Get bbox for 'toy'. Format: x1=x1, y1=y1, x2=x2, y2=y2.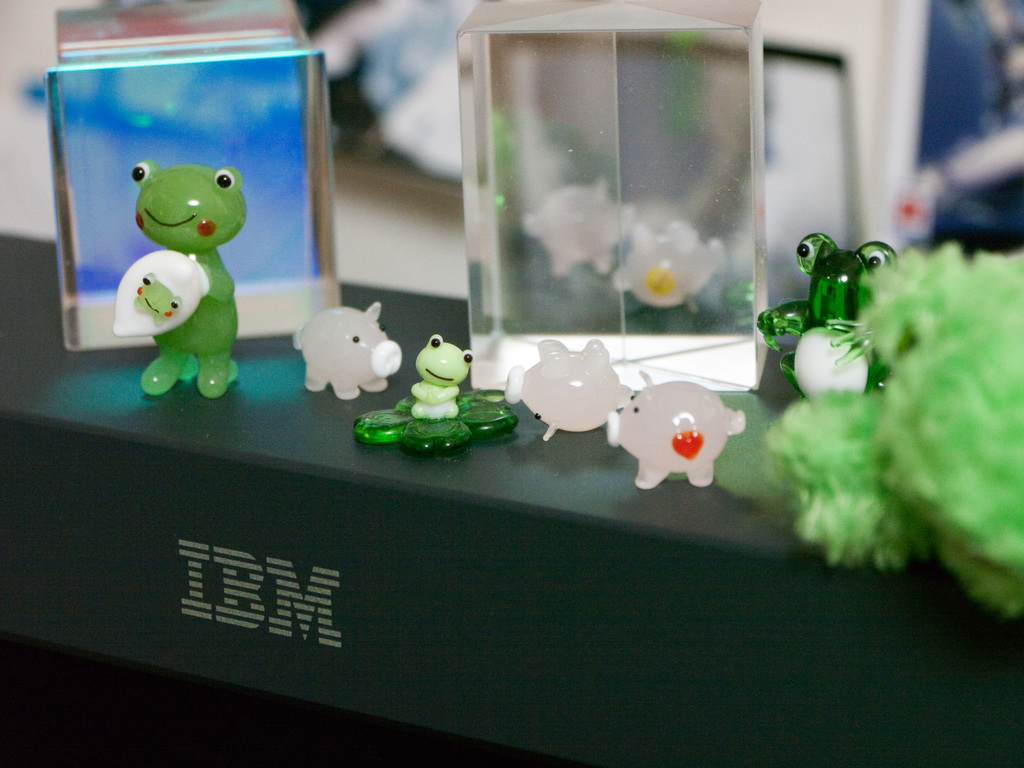
x1=410, y1=333, x2=474, y2=420.
